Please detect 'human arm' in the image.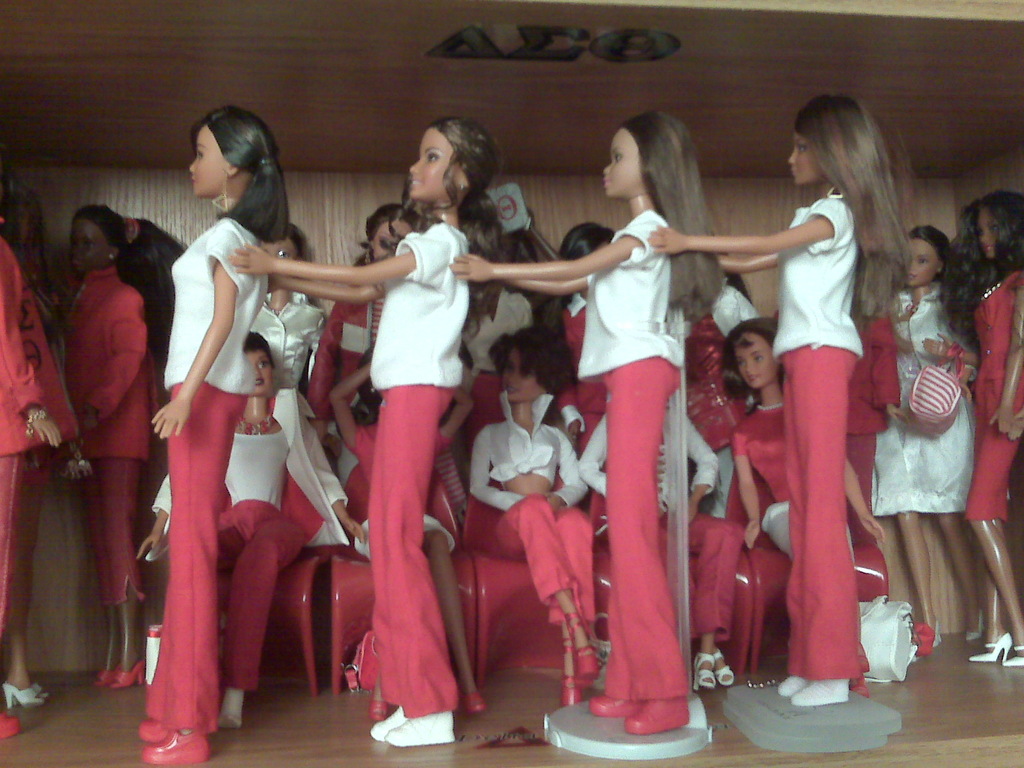
(x1=465, y1=420, x2=525, y2=509).
